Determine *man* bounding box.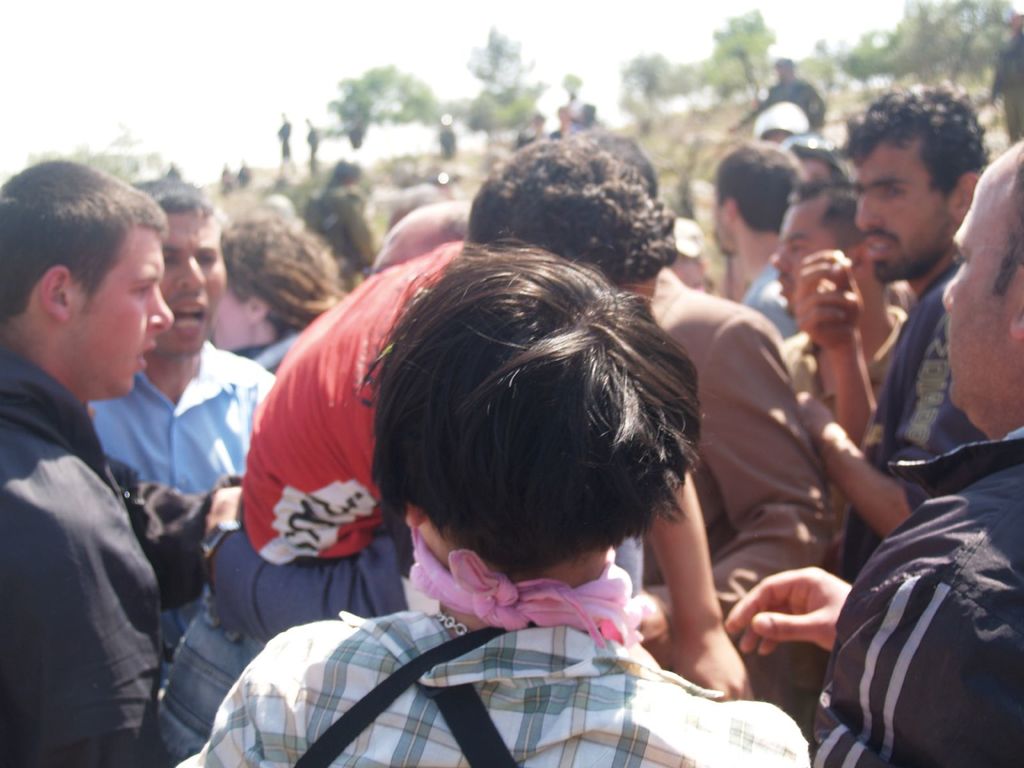
Determined: [433, 113, 457, 162].
